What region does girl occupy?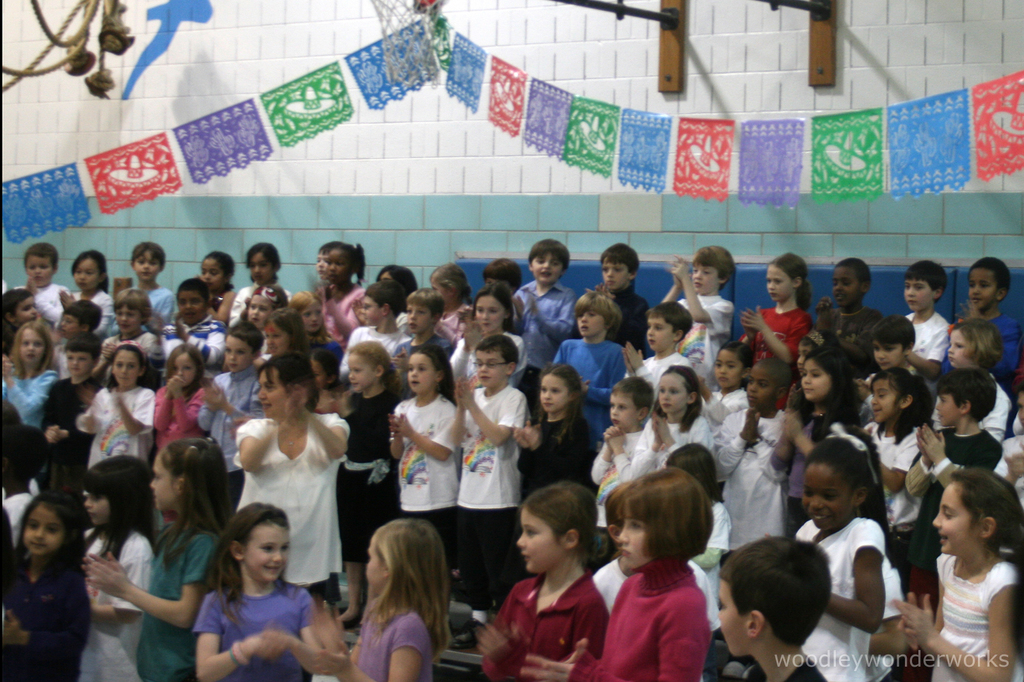
left=520, top=241, right=582, bottom=344.
